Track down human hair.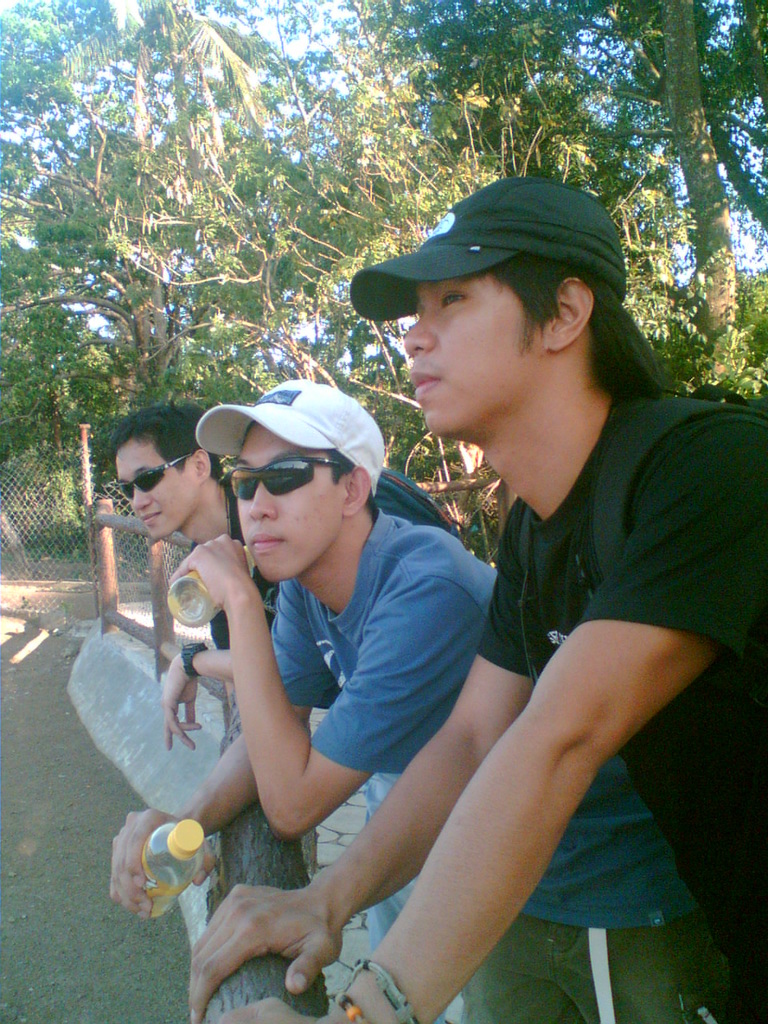
Tracked to box(109, 406, 229, 483).
